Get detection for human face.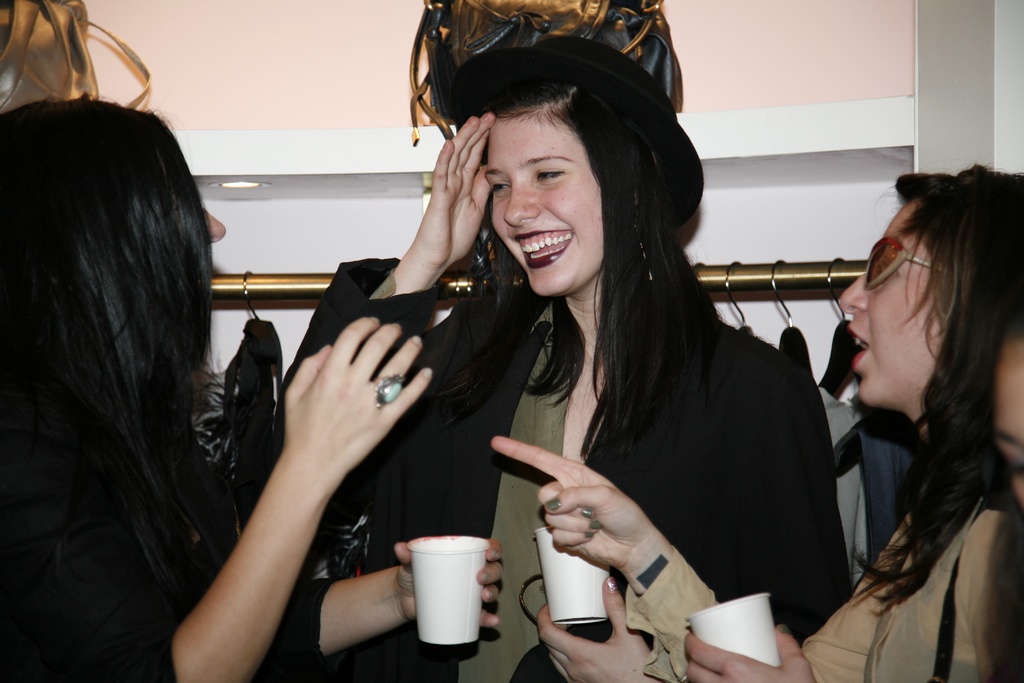
Detection: bbox=[170, 188, 227, 243].
